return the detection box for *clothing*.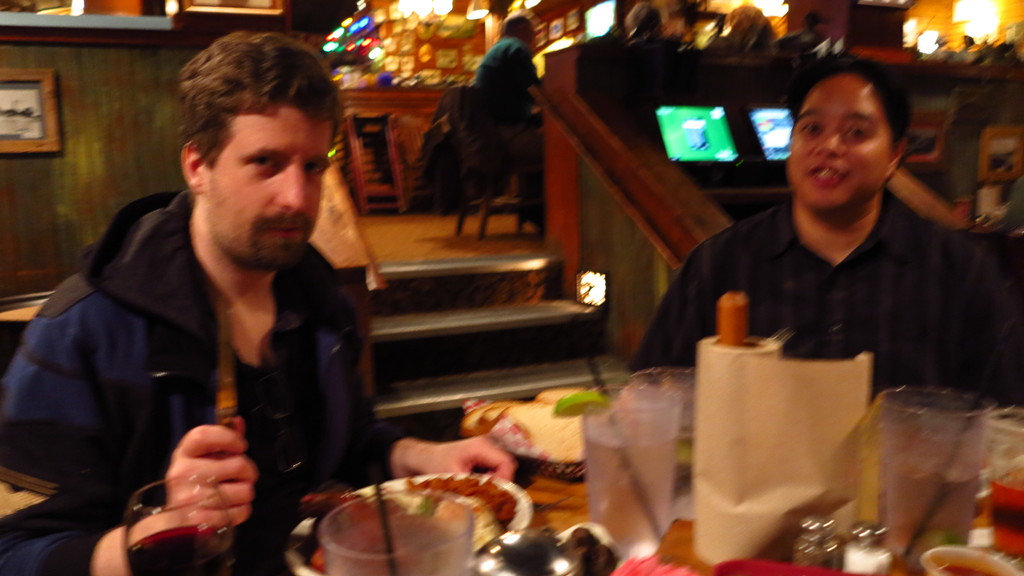
box(24, 152, 378, 545).
